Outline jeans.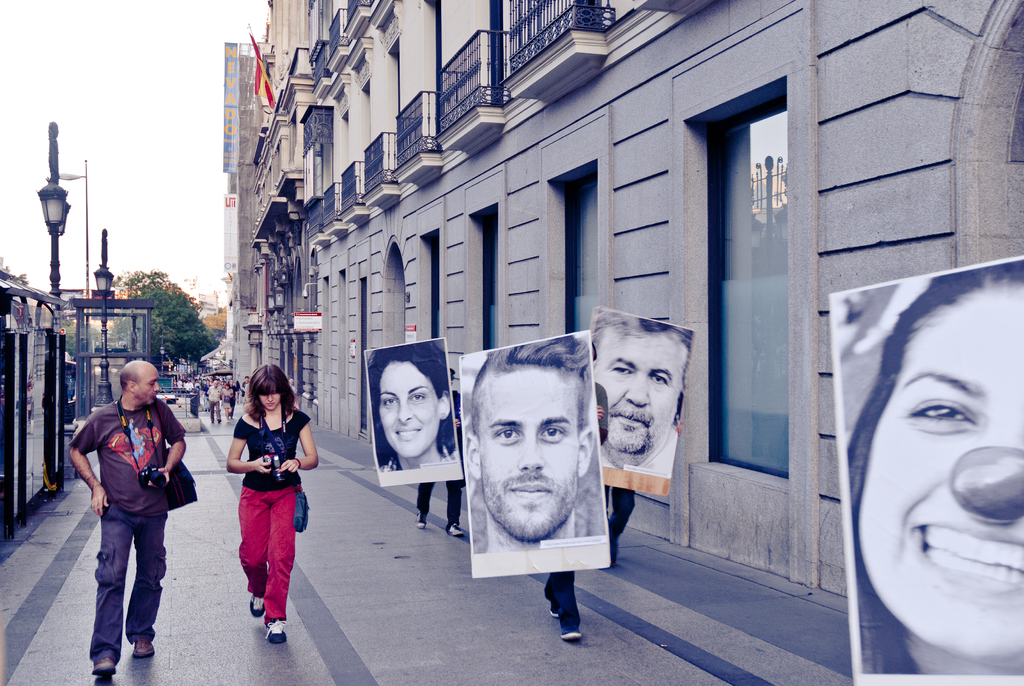
Outline: bbox=(532, 575, 581, 623).
